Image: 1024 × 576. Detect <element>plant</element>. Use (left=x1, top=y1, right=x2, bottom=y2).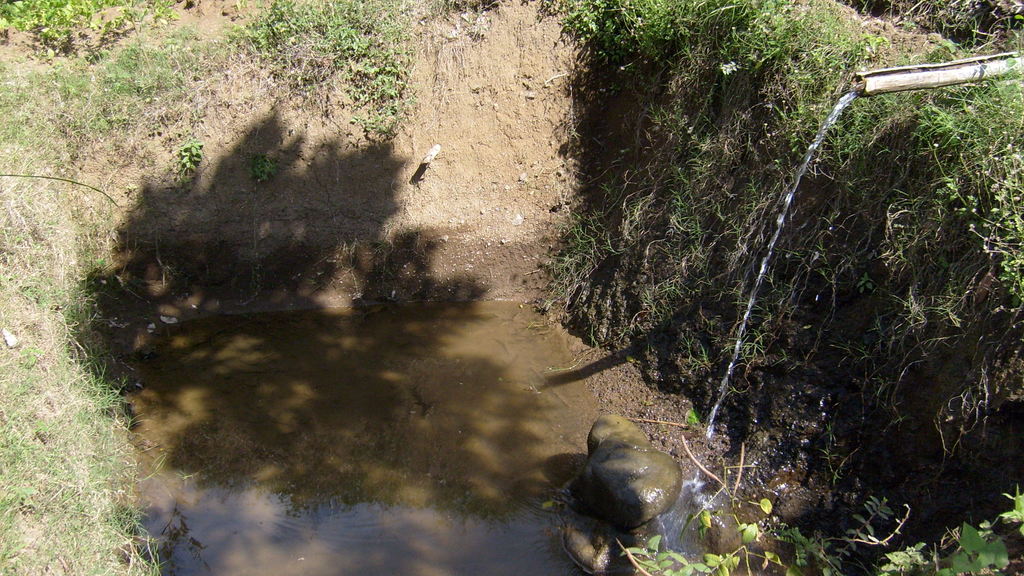
(left=607, top=522, right=772, bottom=575).
